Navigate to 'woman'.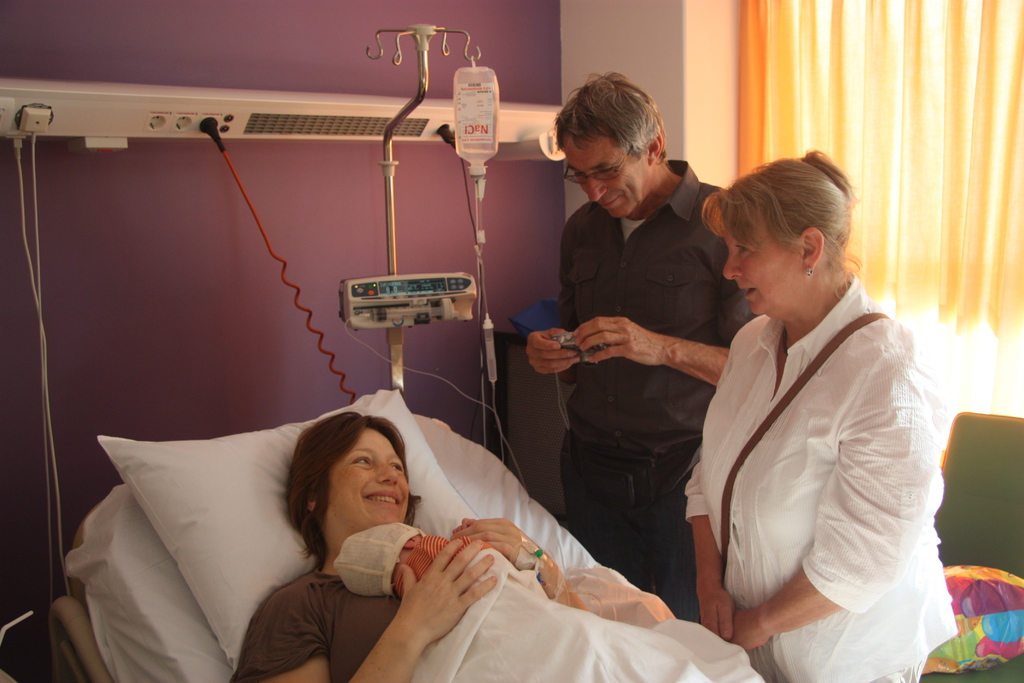
Navigation target: <box>673,164,937,677</box>.
